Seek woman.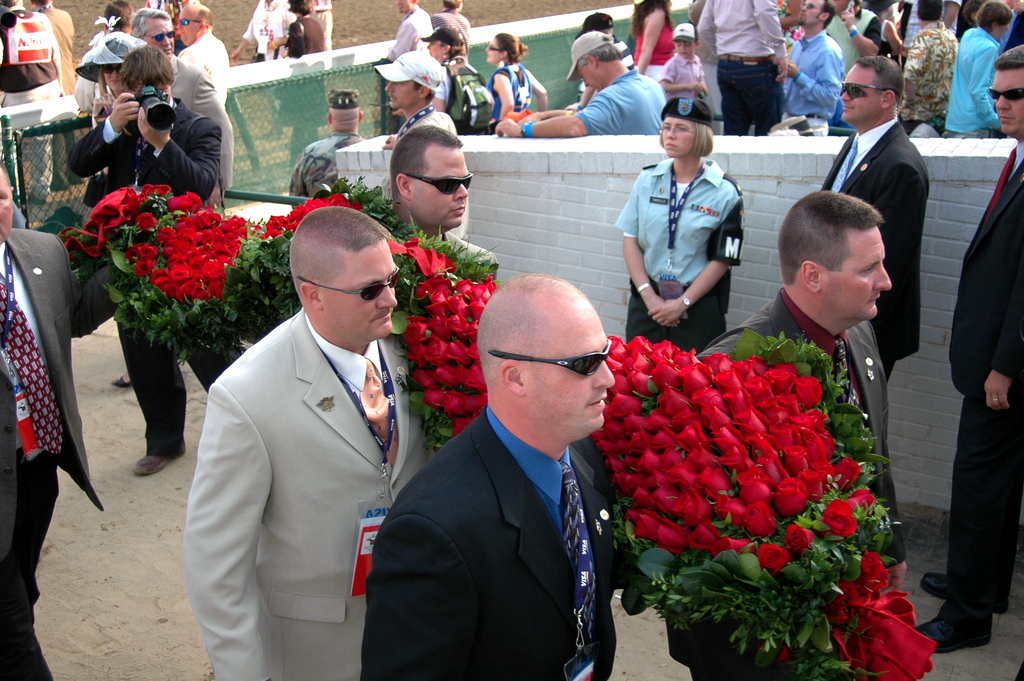
{"left": 87, "top": 28, "right": 147, "bottom": 127}.
